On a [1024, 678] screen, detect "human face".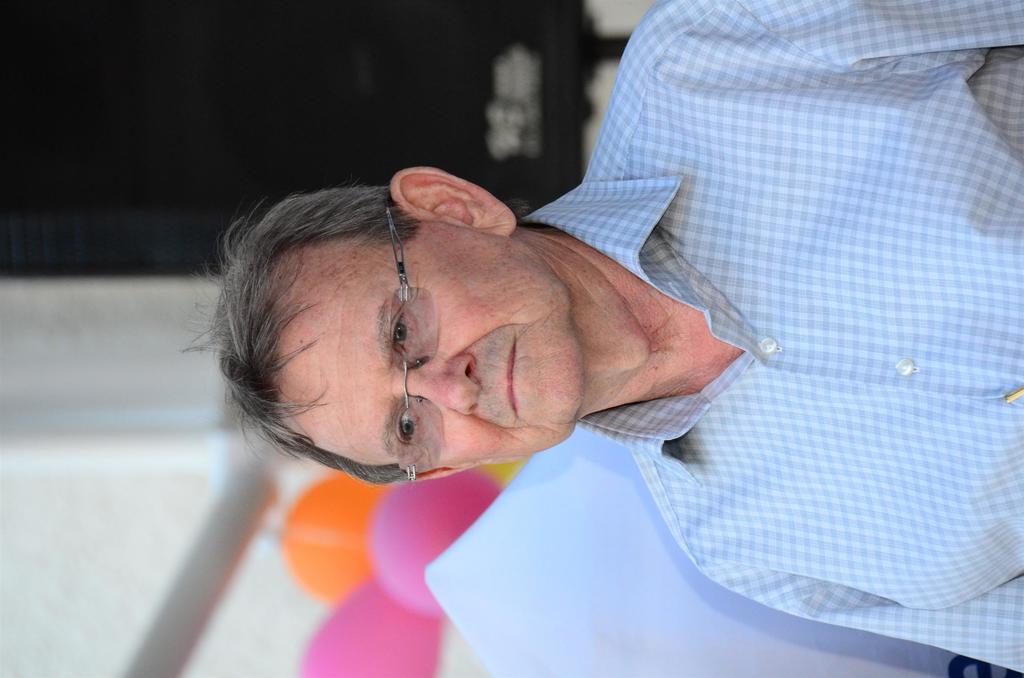
bbox=[262, 220, 580, 472].
